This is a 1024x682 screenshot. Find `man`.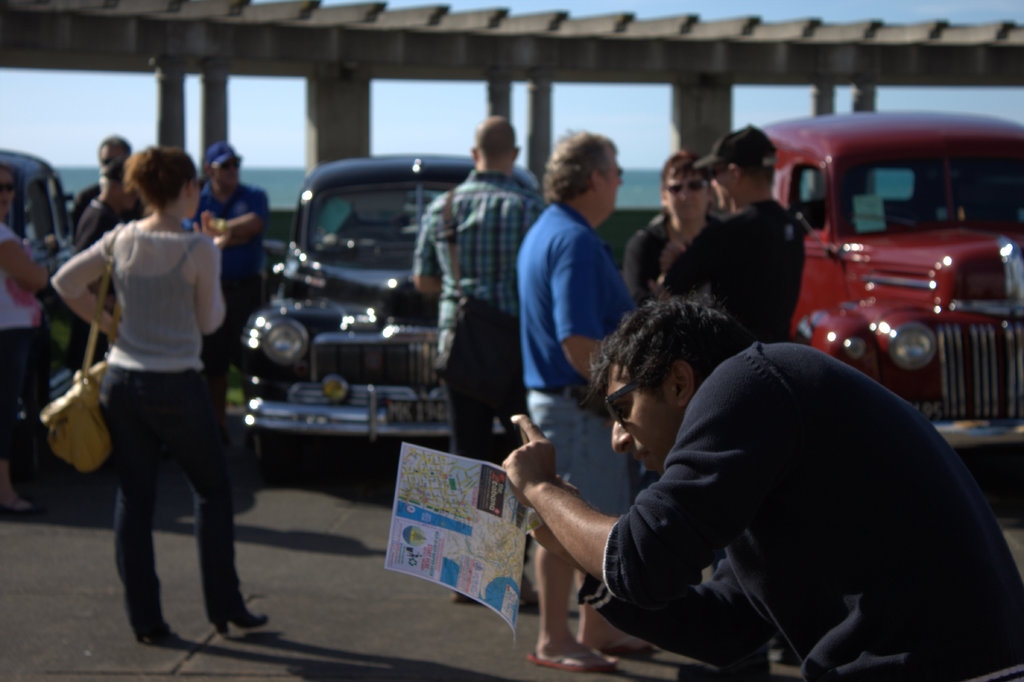
Bounding box: BBox(405, 115, 551, 605).
